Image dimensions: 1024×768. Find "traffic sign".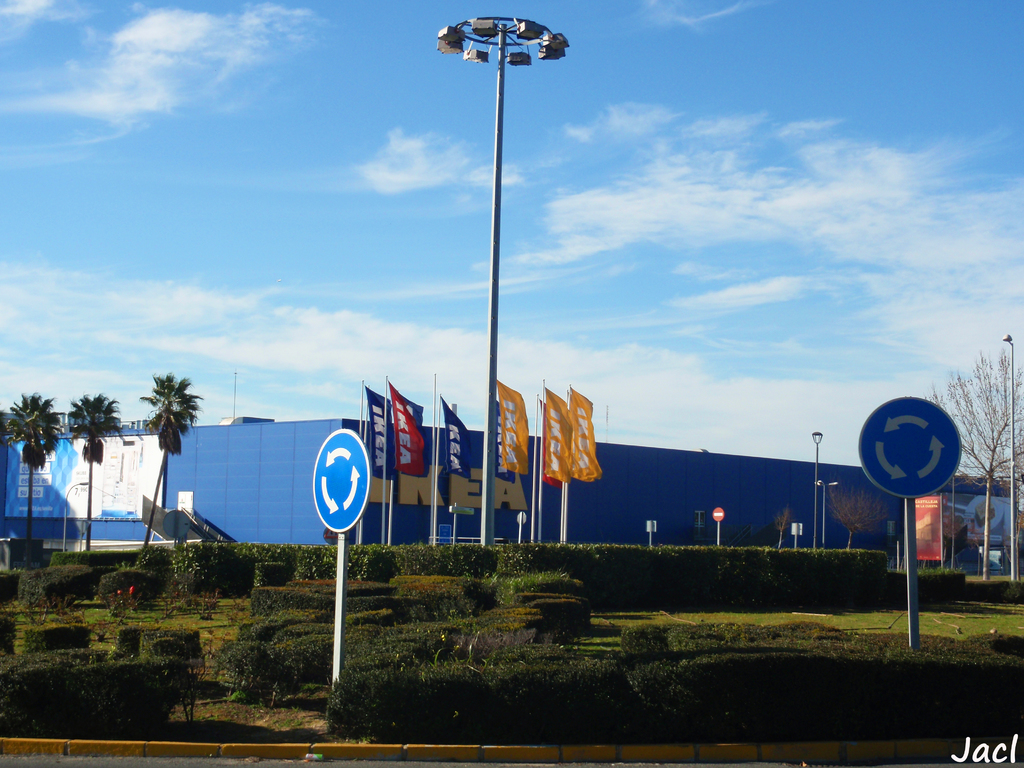
854/395/967/500.
